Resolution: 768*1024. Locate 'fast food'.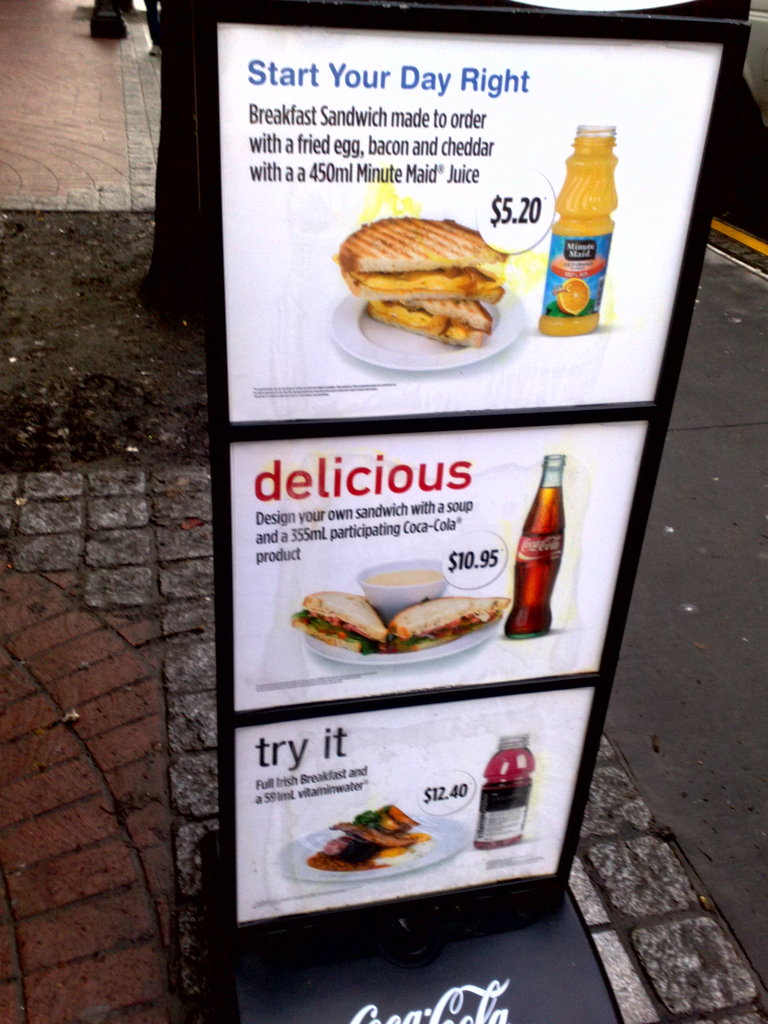
(382, 597, 505, 644).
